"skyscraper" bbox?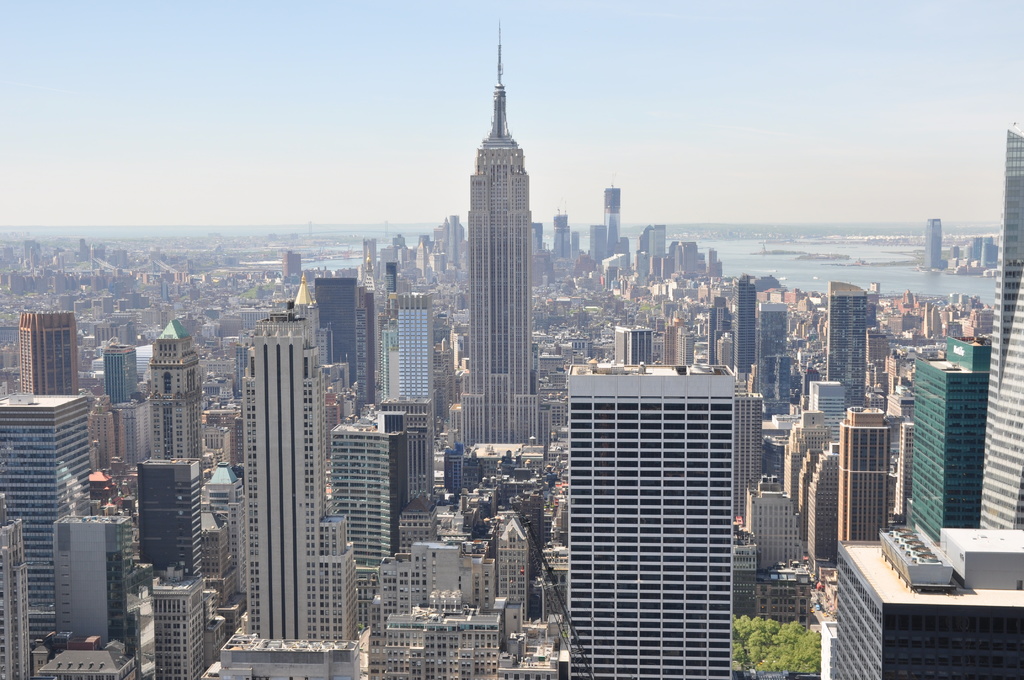
[x1=149, y1=565, x2=204, y2=679]
